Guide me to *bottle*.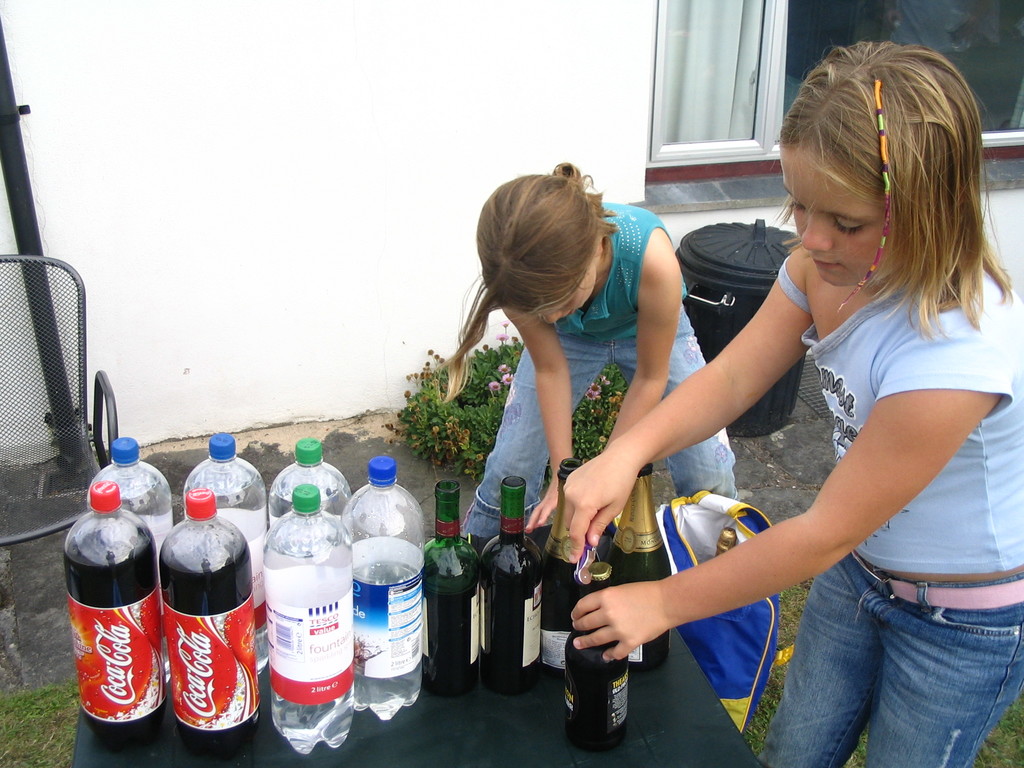
Guidance: detection(479, 477, 538, 690).
